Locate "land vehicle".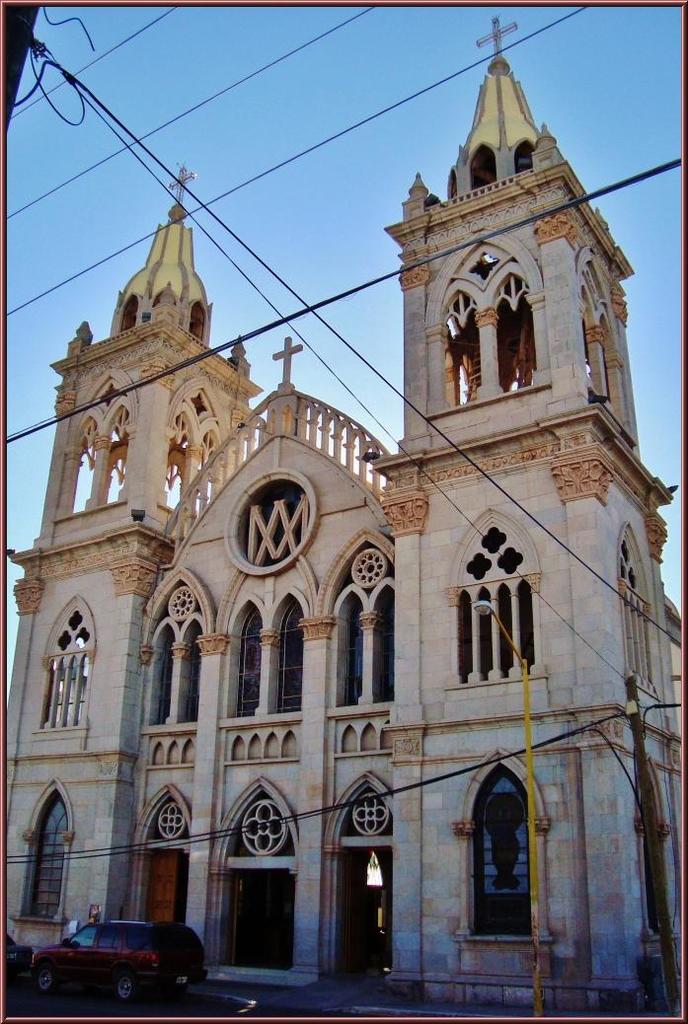
Bounding box: pyautogui.locateOnScreen(30, 922, 206, 993).
